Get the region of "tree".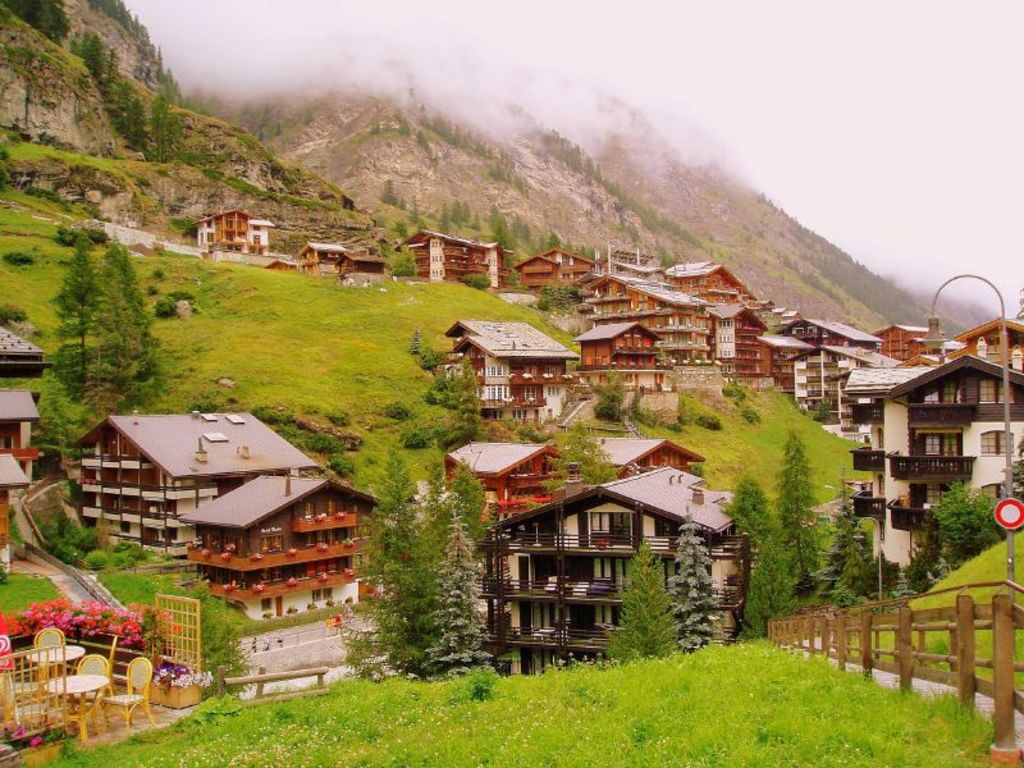
<bbox>187, 83, 225, 115</bbox>.
